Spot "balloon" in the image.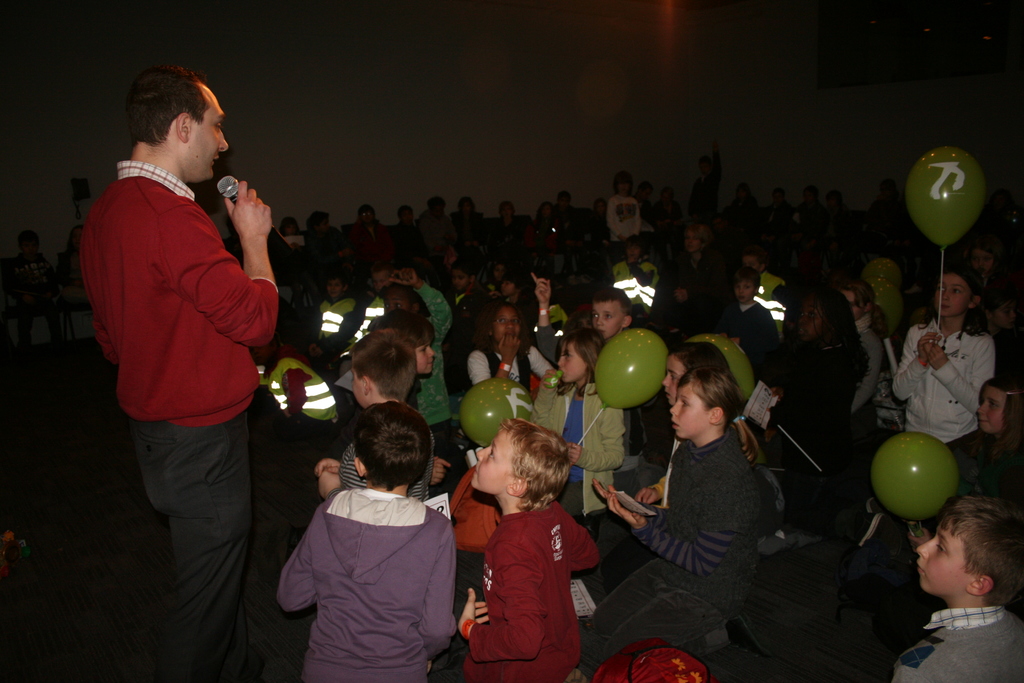
"balloon" found at locate(458, 378, 536, 446).
